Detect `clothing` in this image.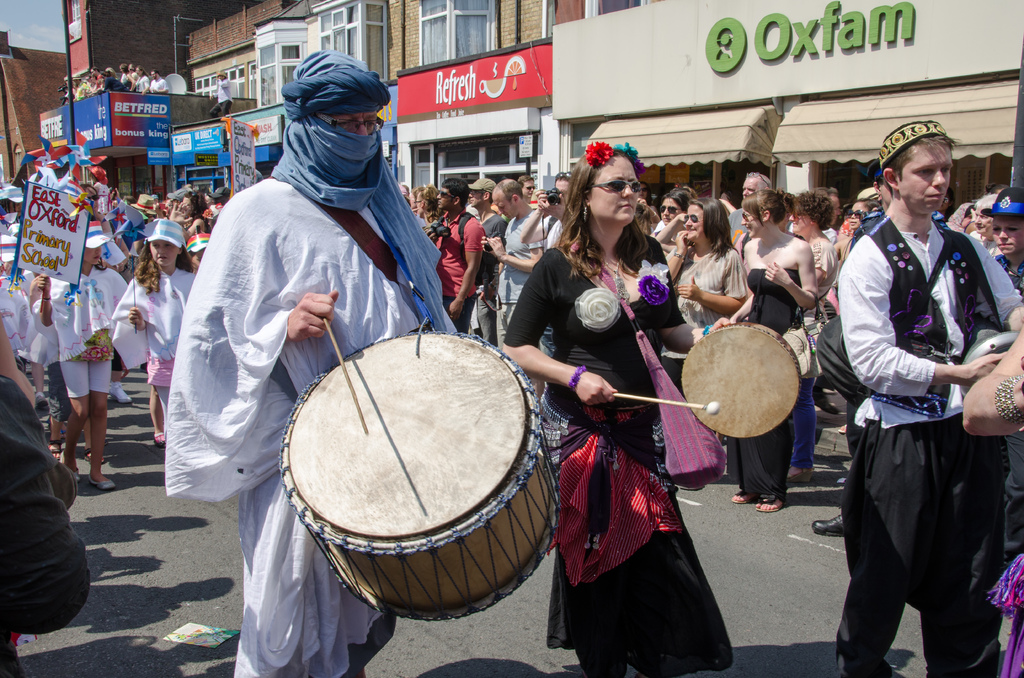
Detection: (left=967, top=227, right=1004, bottom=260).
